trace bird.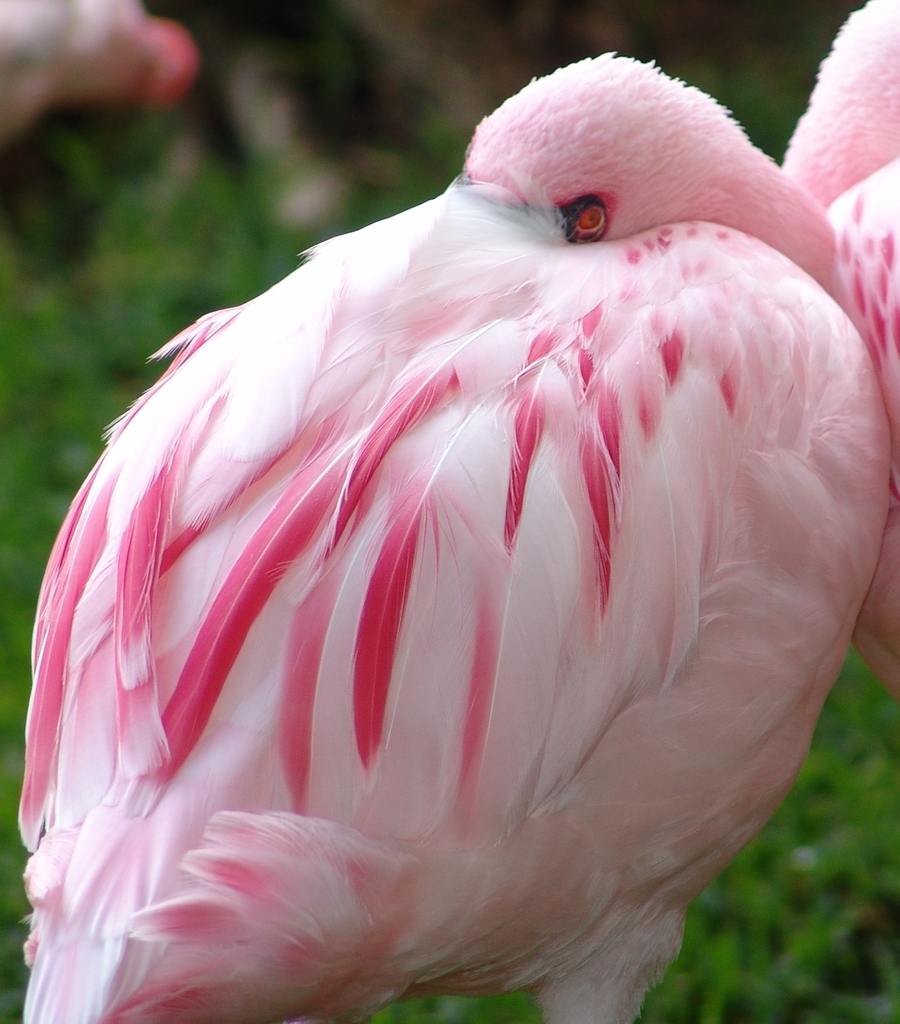
Traced to Rect(34, 115, 854, 967).
